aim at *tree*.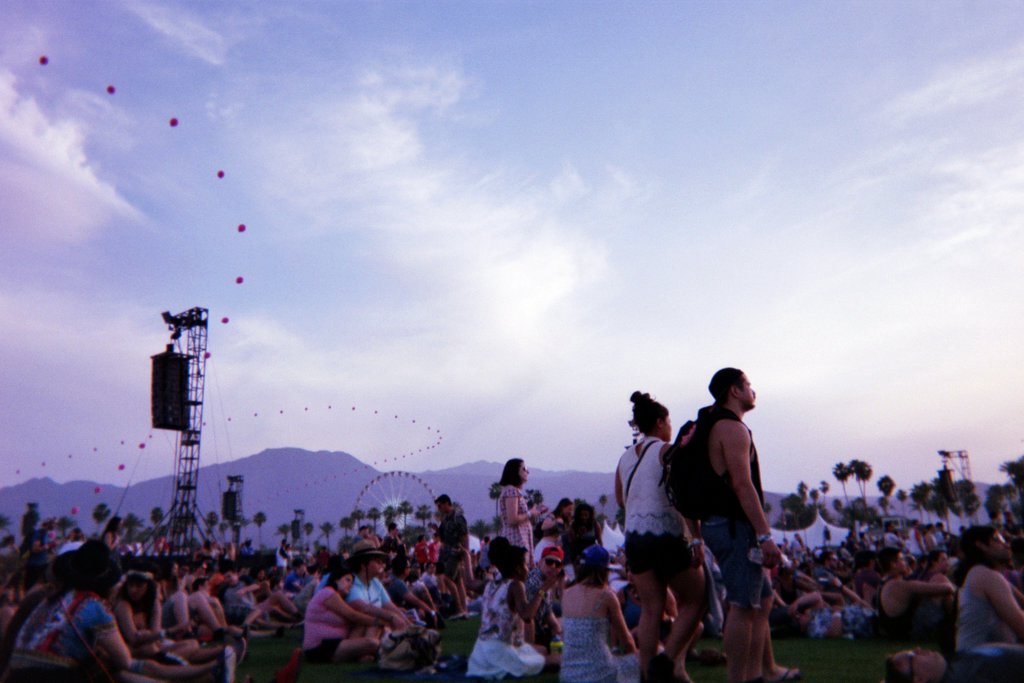
Aimed at 271, 523, 293, 554.
